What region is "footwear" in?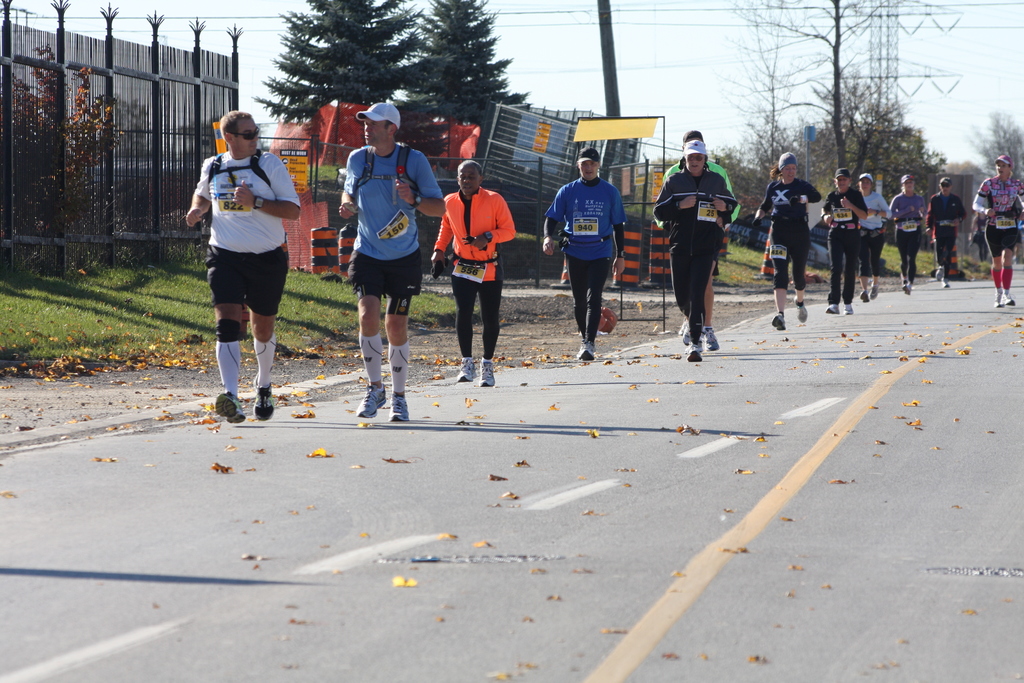
bbox(939, 278, 946, 292).
